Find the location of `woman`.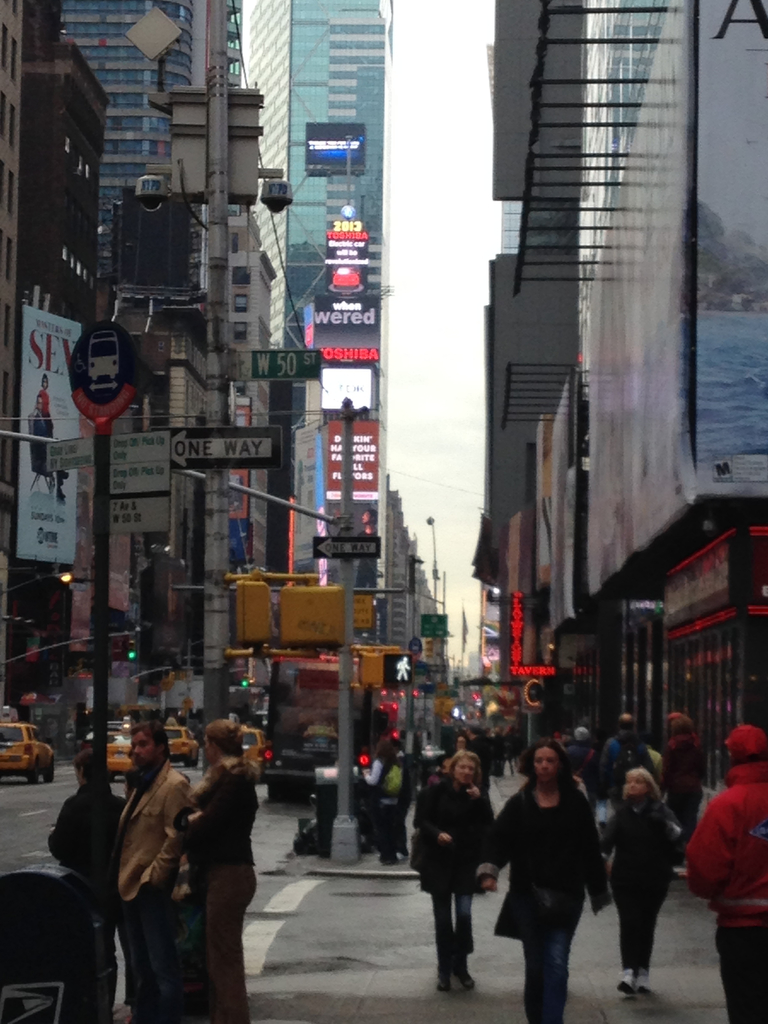
Location: {"left": 499, "top": 741, "right": 605, "bottom": 1023}.
